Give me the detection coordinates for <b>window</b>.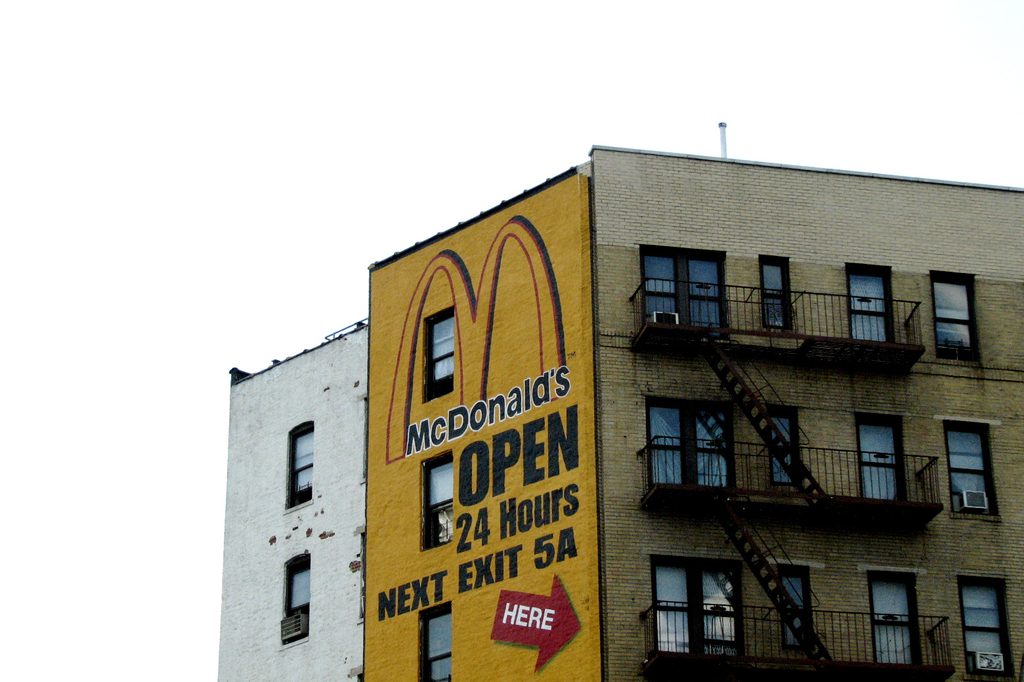
x1=412 y1=446 x2=448 y2=553.
